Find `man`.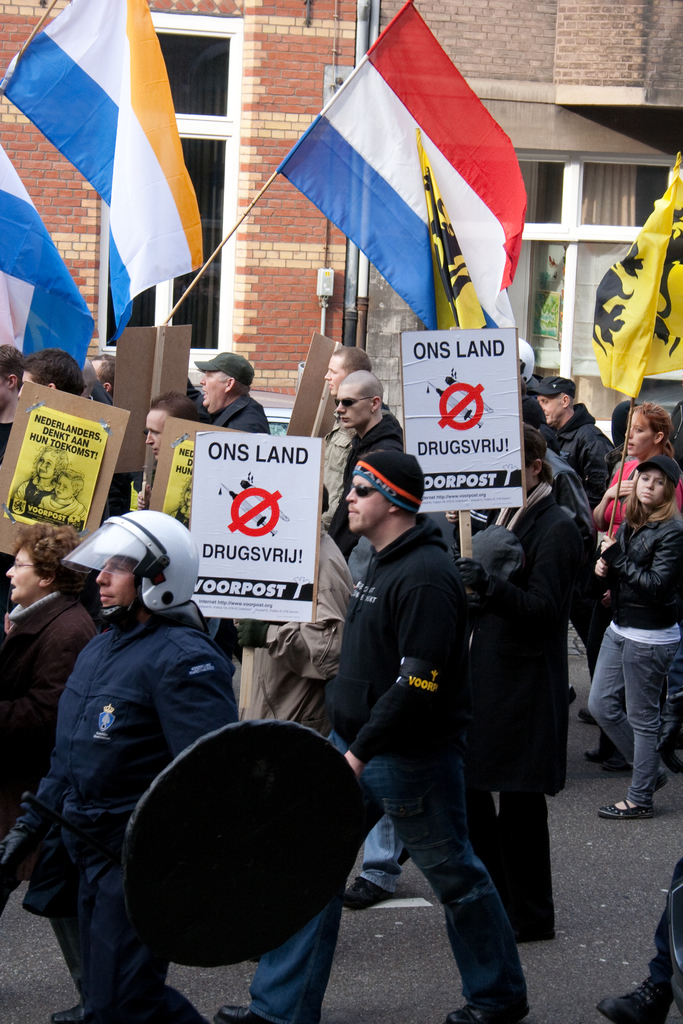
[x1=186, y1=351, x2=275, y2=436].
